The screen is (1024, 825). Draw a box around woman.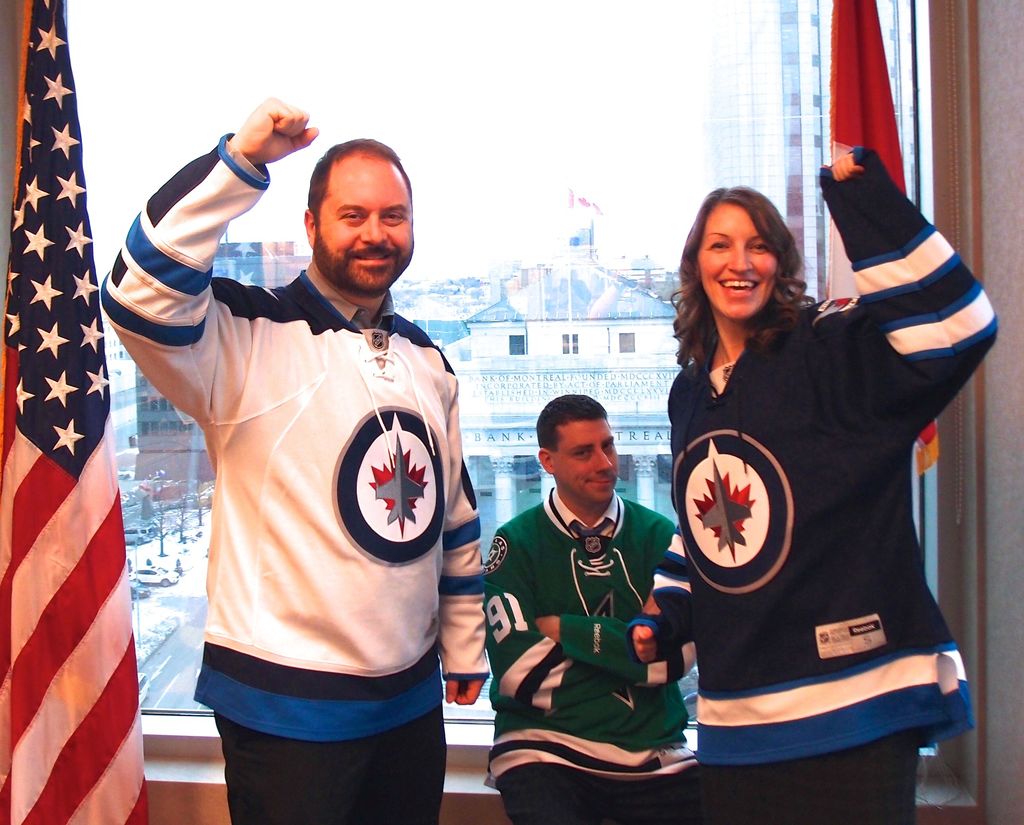
{"x1": 657, "y1": 163, "x2": 977, "y2": 805}.
